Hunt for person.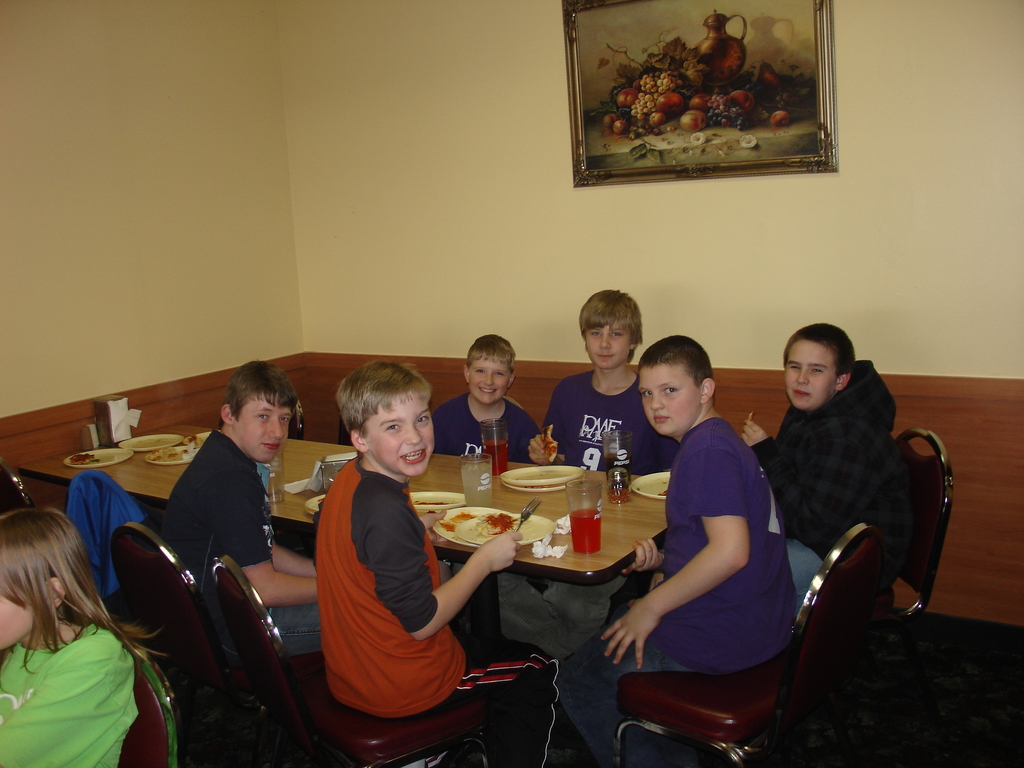
Hunted down at <region>743, 306, 928, 607</region>.
